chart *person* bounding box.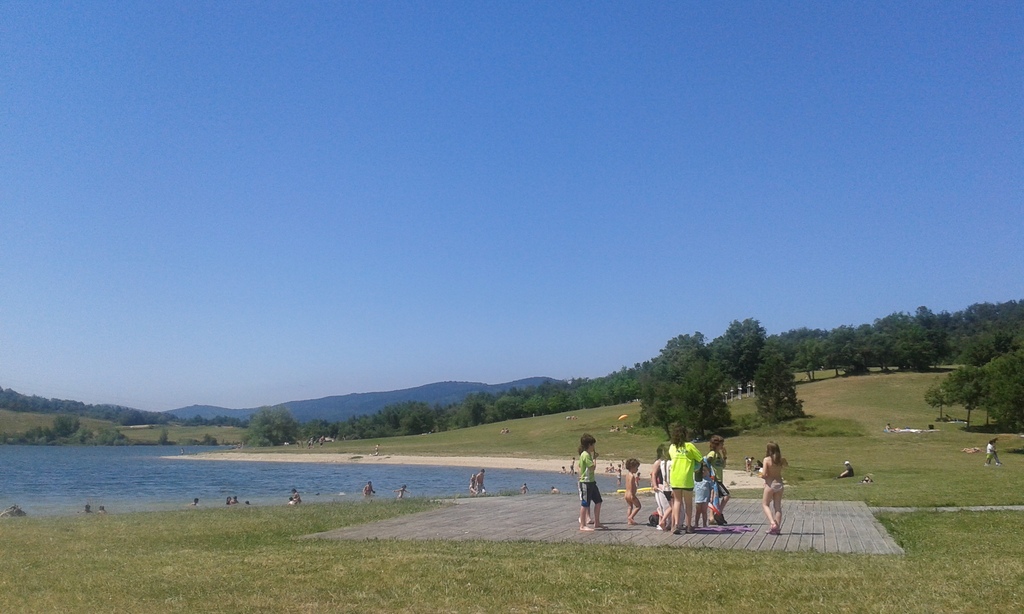
Charted: [x1=465, y1=473, x2=481, y2=500].
